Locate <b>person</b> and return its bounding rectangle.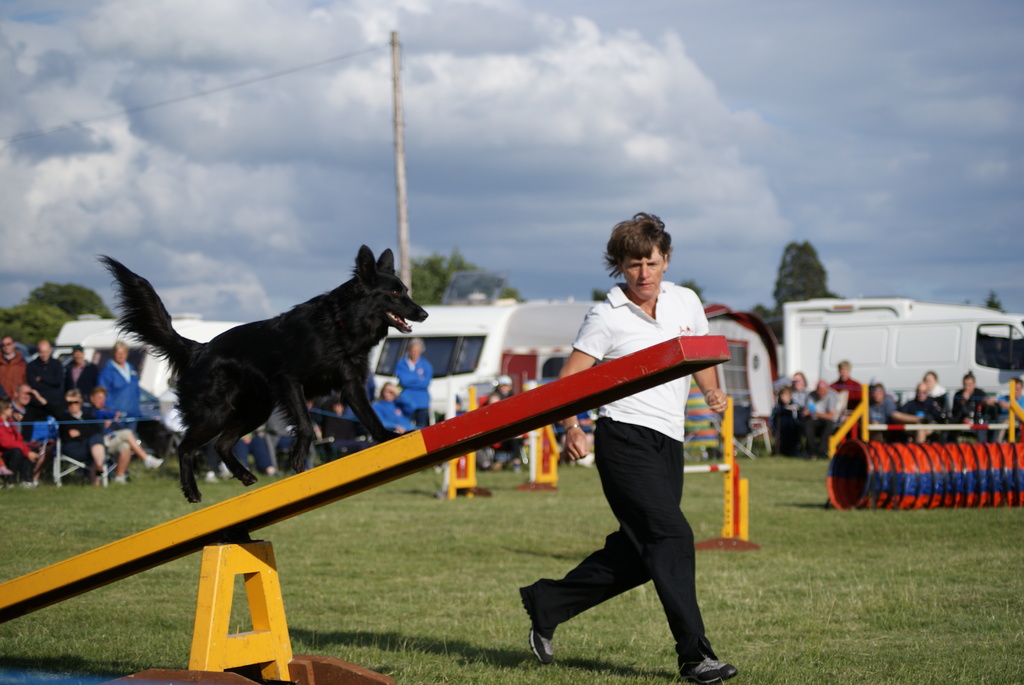
[x1=483, y1=375, x2=516, y2=467].
